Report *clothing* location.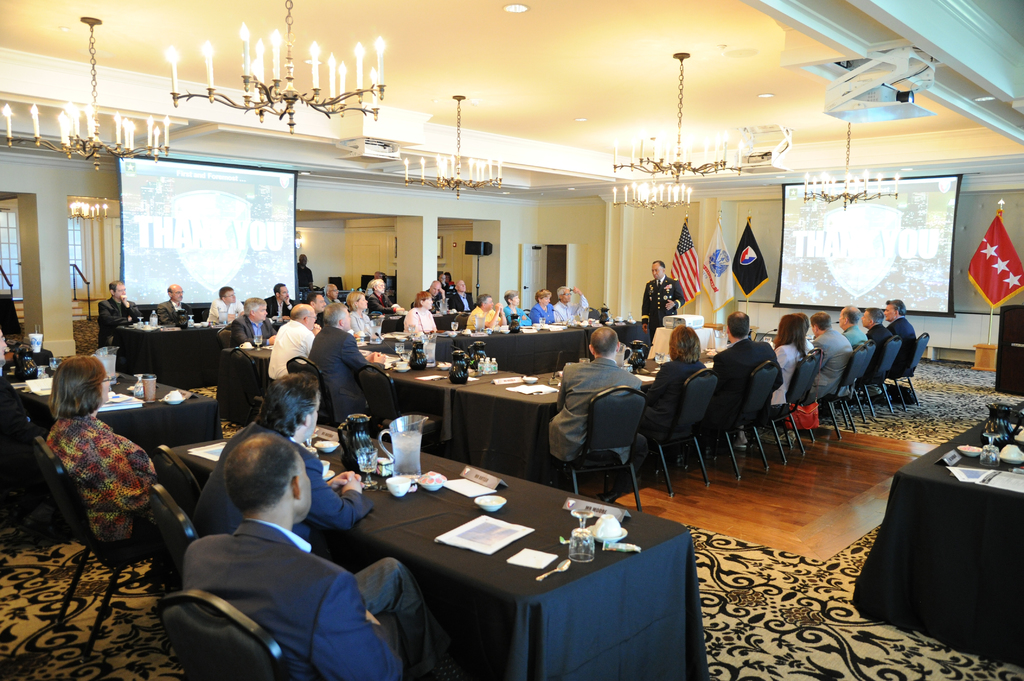
Report: bbox=(152, 490, 375, 680).
